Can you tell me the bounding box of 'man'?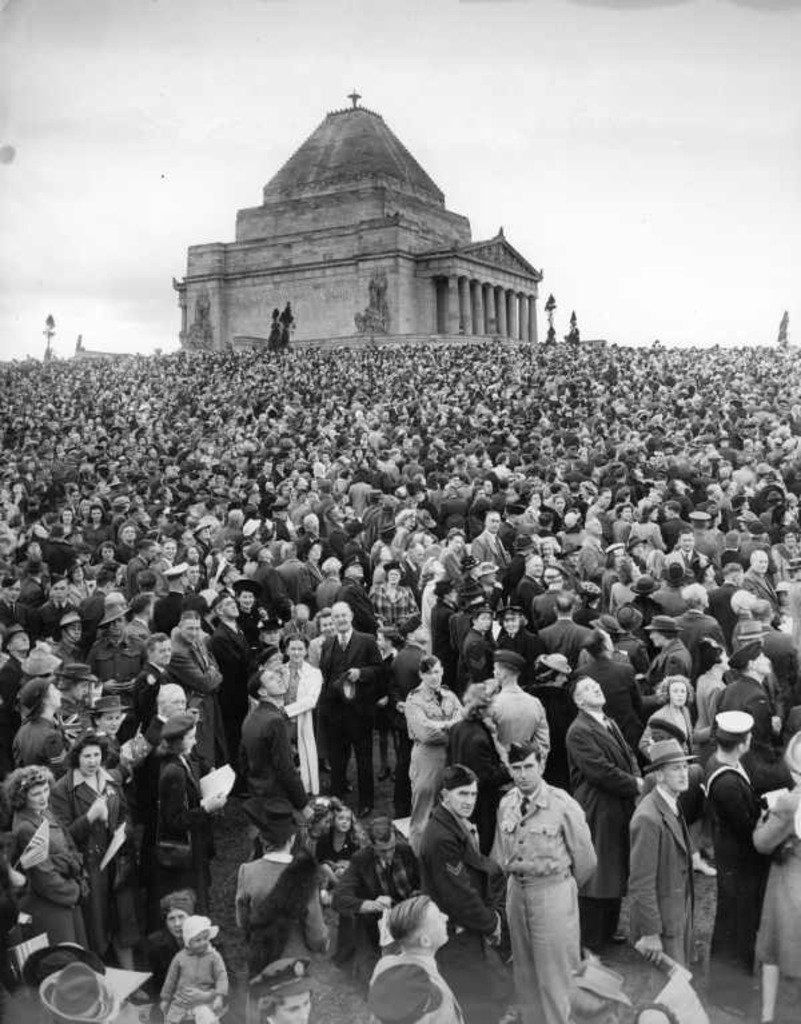
select_region(414, 760, 507, 1023).
